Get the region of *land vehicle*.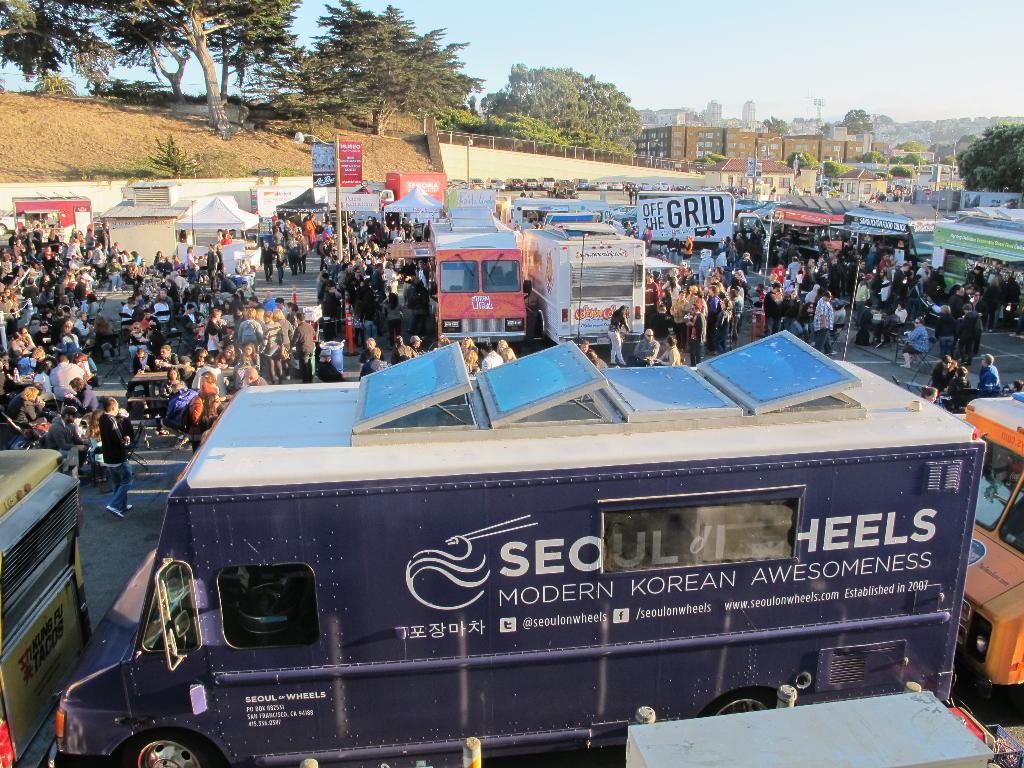
{"left": 696, "top": 226, "right": 713, "bottom": 237}.
